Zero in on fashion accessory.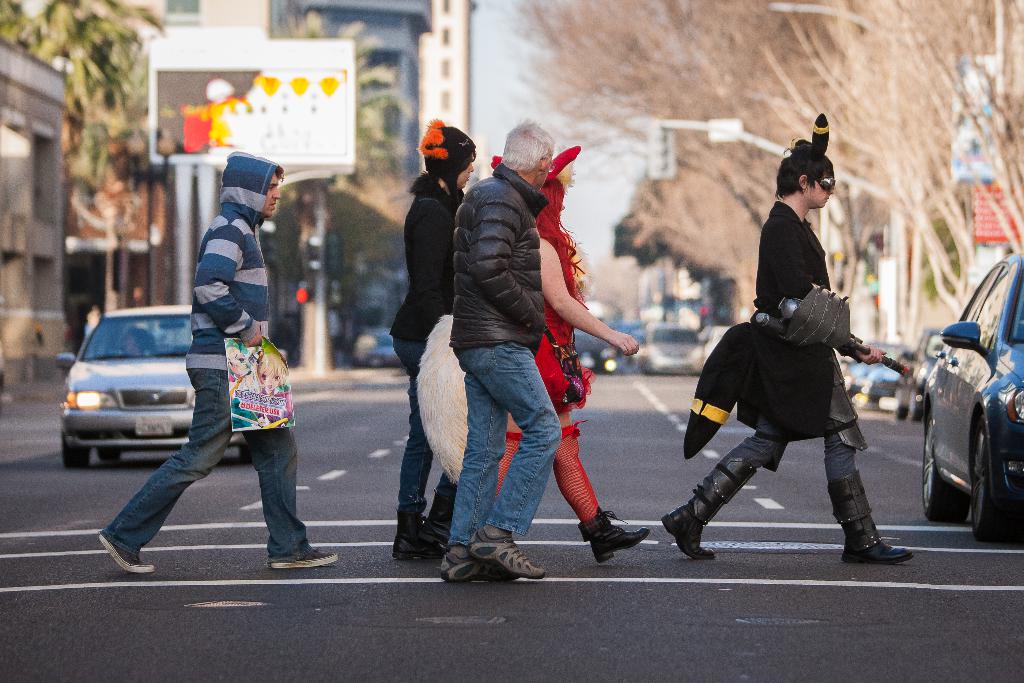
Zeroed in: <box>784,113,832,167</box>.
